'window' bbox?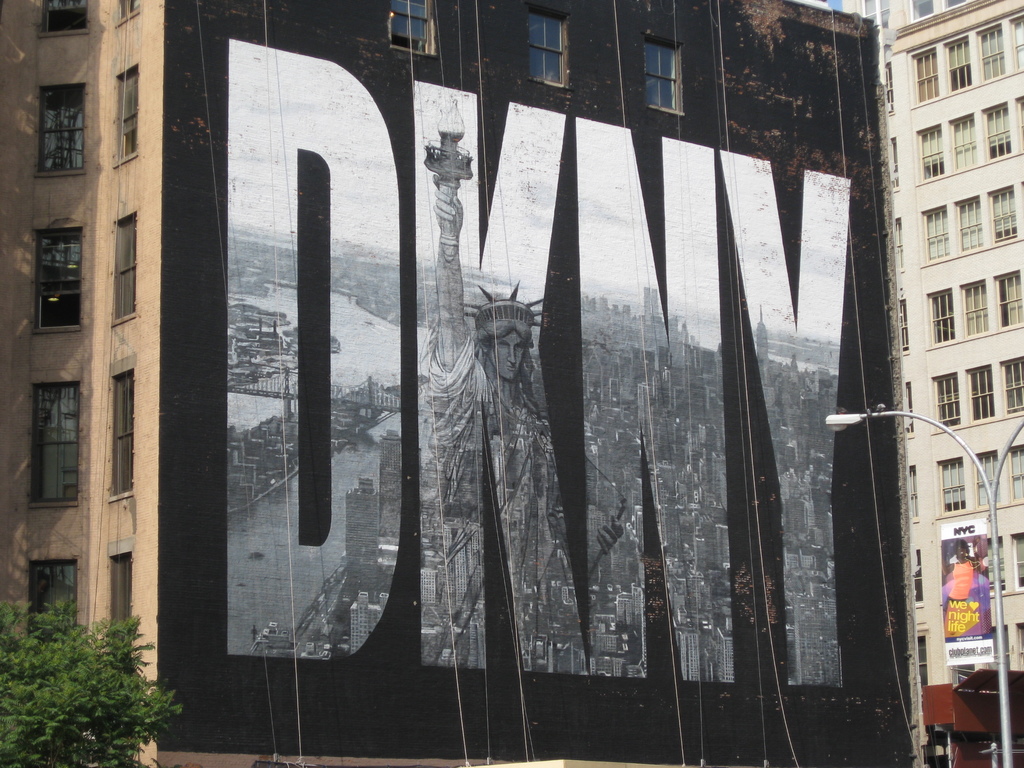
box=[898, 300, 907, 355]
